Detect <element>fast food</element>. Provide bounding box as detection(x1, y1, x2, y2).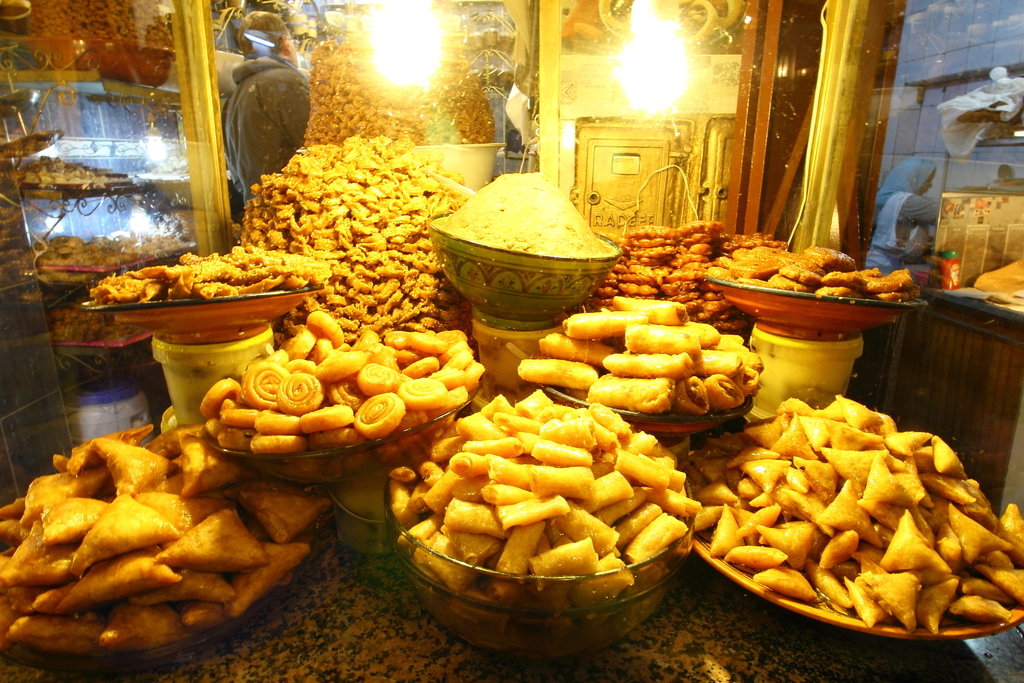
detection(925, 479, 986, 507).
